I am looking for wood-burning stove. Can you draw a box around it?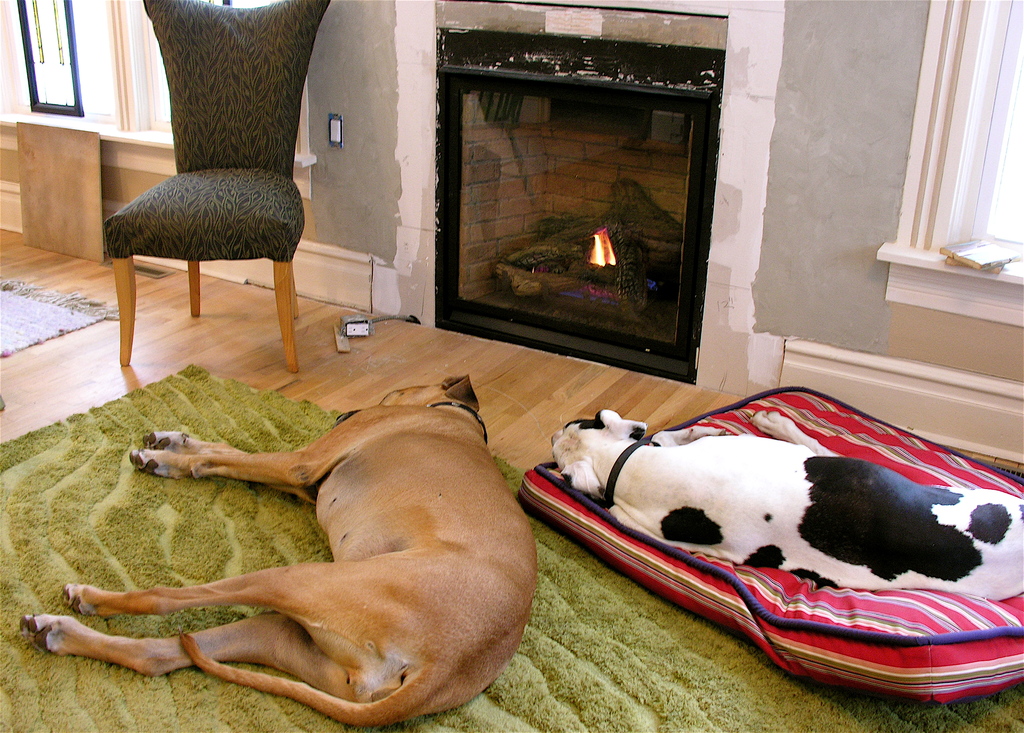
Sure, the bounding box is <region>436, 0, 727, 384</region>.
